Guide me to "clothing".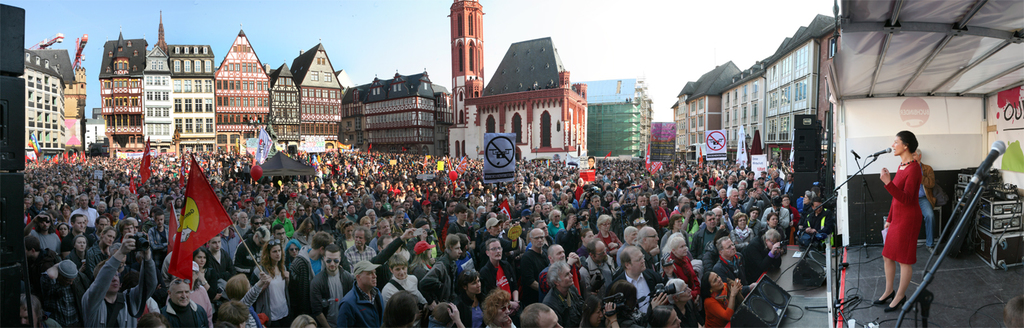
Guidance: bbox(741, 233, 781, 284).
